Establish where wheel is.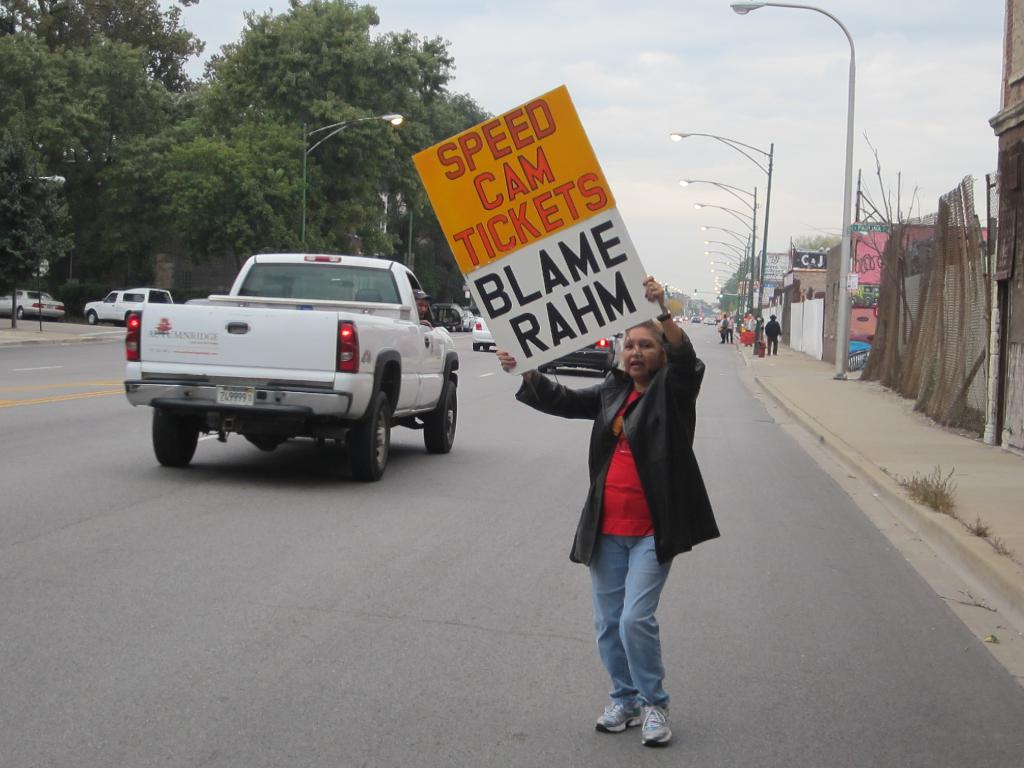
Established at [473, 344, 483, 352].
